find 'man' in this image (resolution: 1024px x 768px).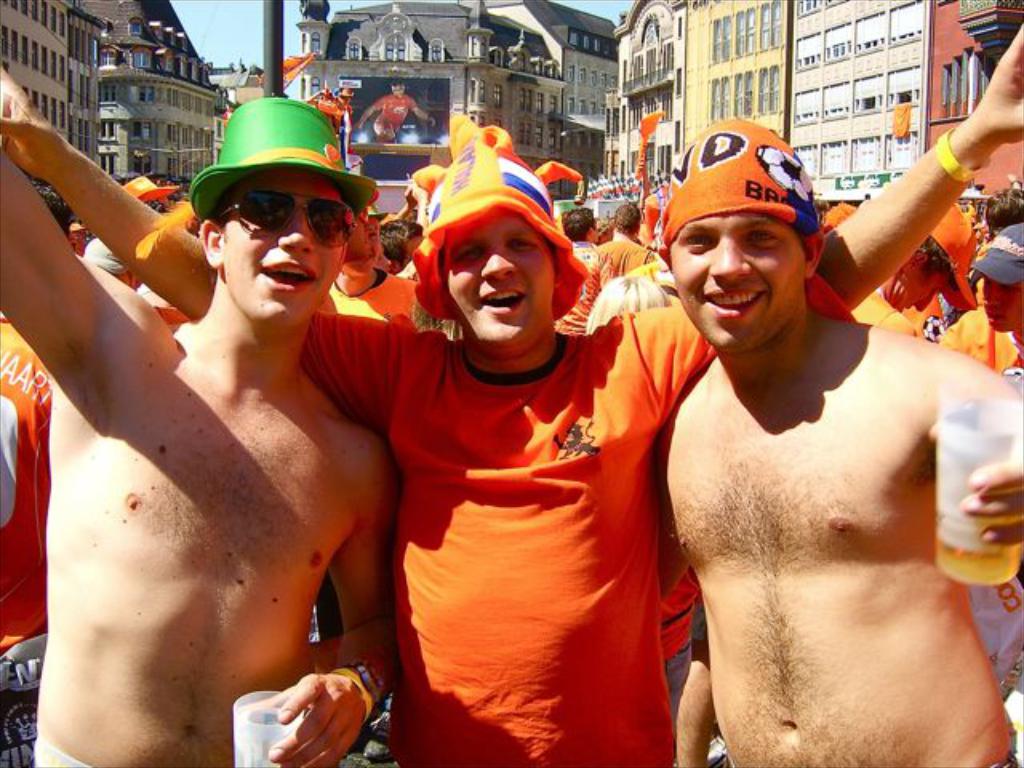
<box>594,203,664,290</box>.
